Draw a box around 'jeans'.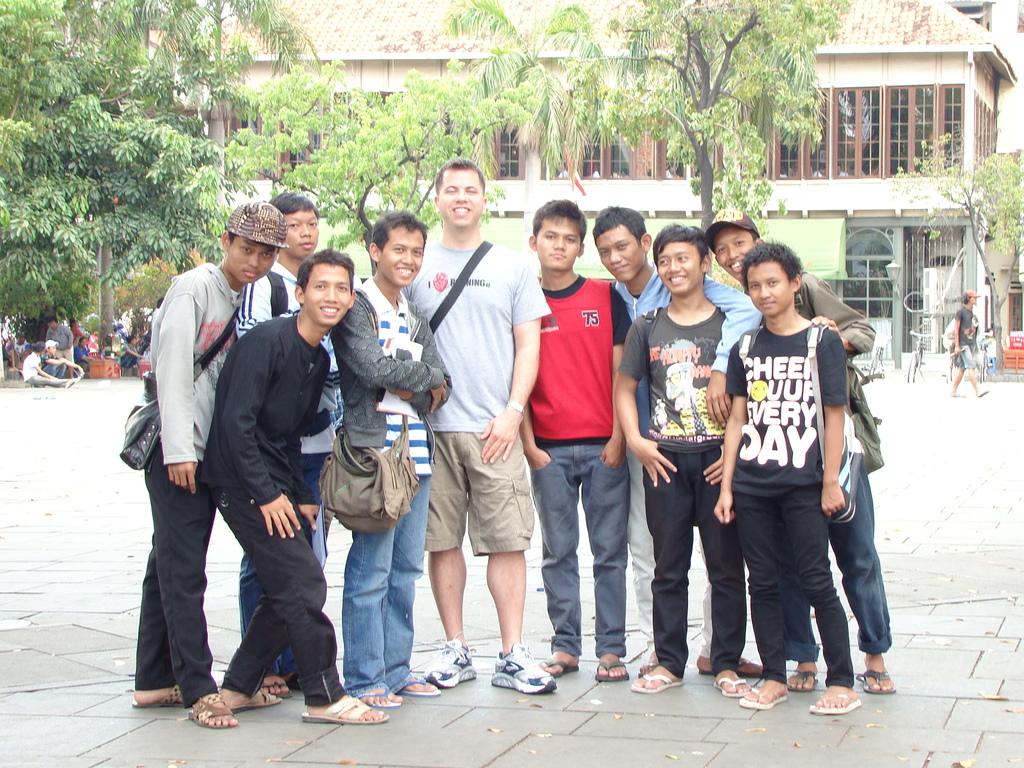
<box>536,444,636,678</box>.
